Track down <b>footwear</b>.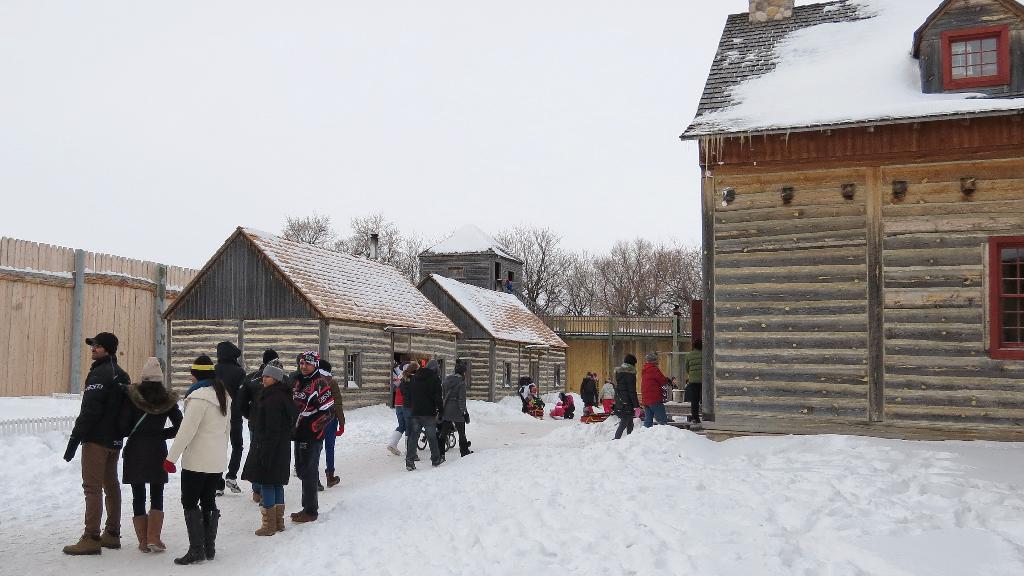
Tracked to BBox(292, 508, 315, 527).
